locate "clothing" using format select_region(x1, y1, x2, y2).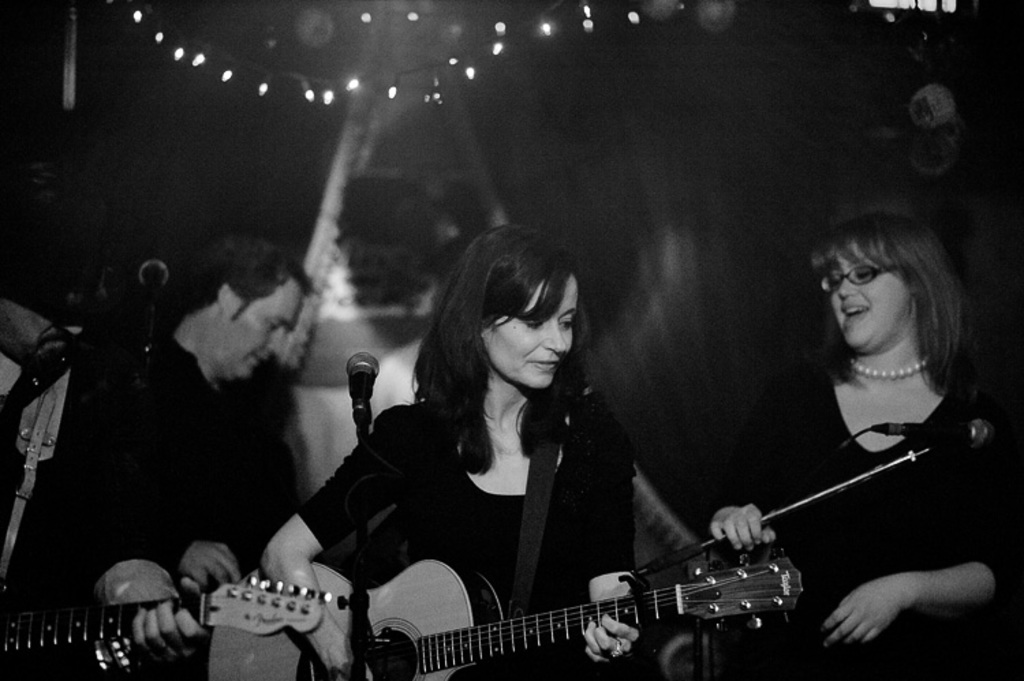
select_region(291, 390, 636, 673).
